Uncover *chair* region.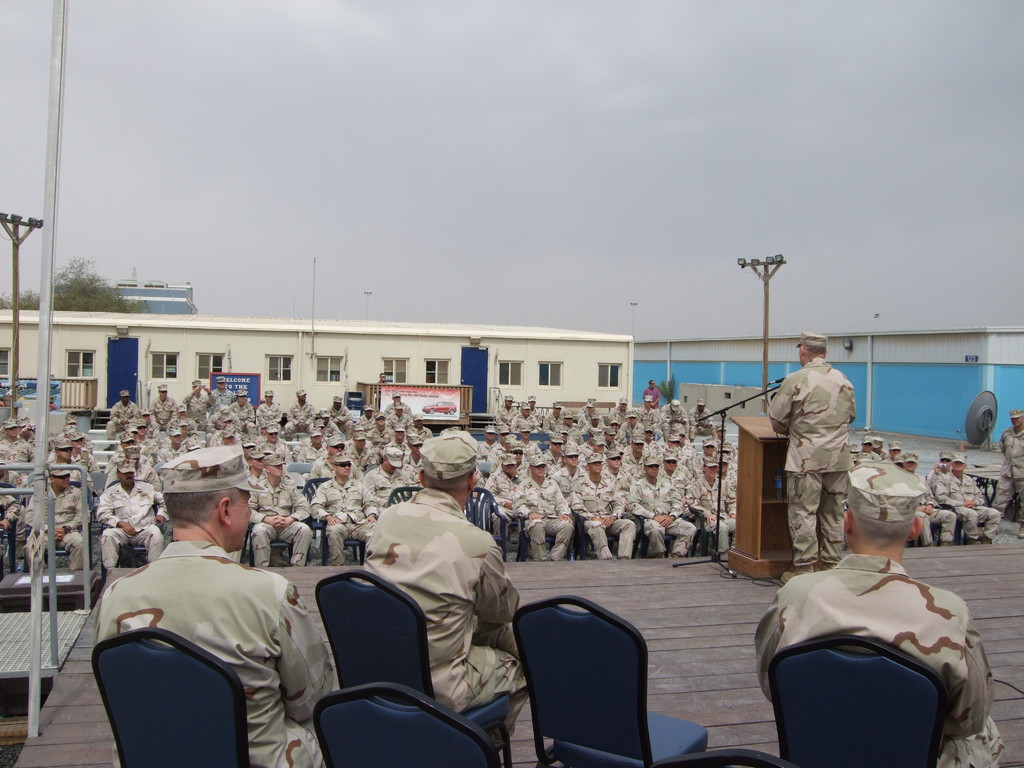
Uncovered: (x1=0, y1=481, x2=15, y2=574).
